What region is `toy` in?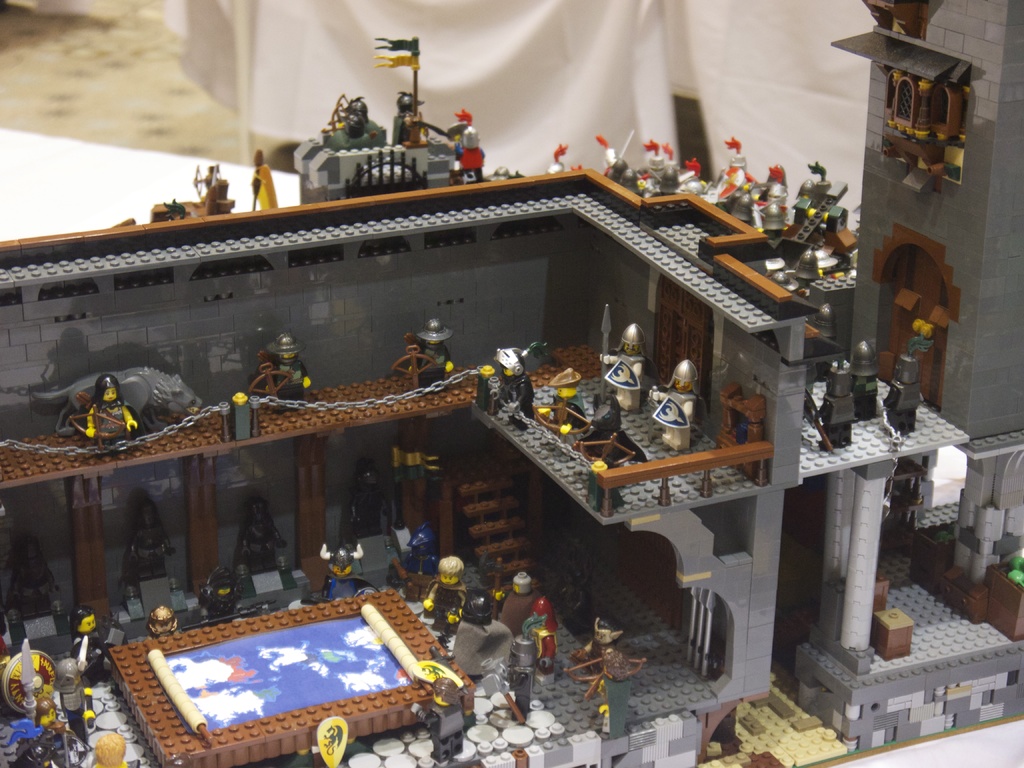
bbox=[346, 461, 396, 543].
